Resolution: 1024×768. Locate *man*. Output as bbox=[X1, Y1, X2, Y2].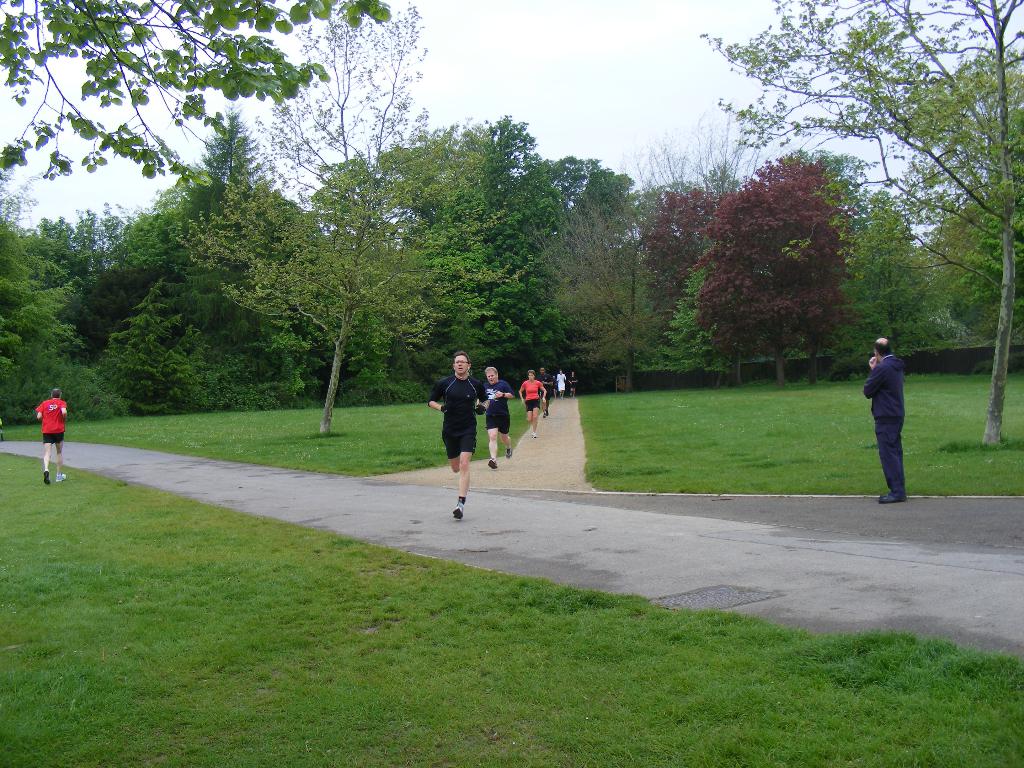
bbox=[544, 365, 552, 415].
